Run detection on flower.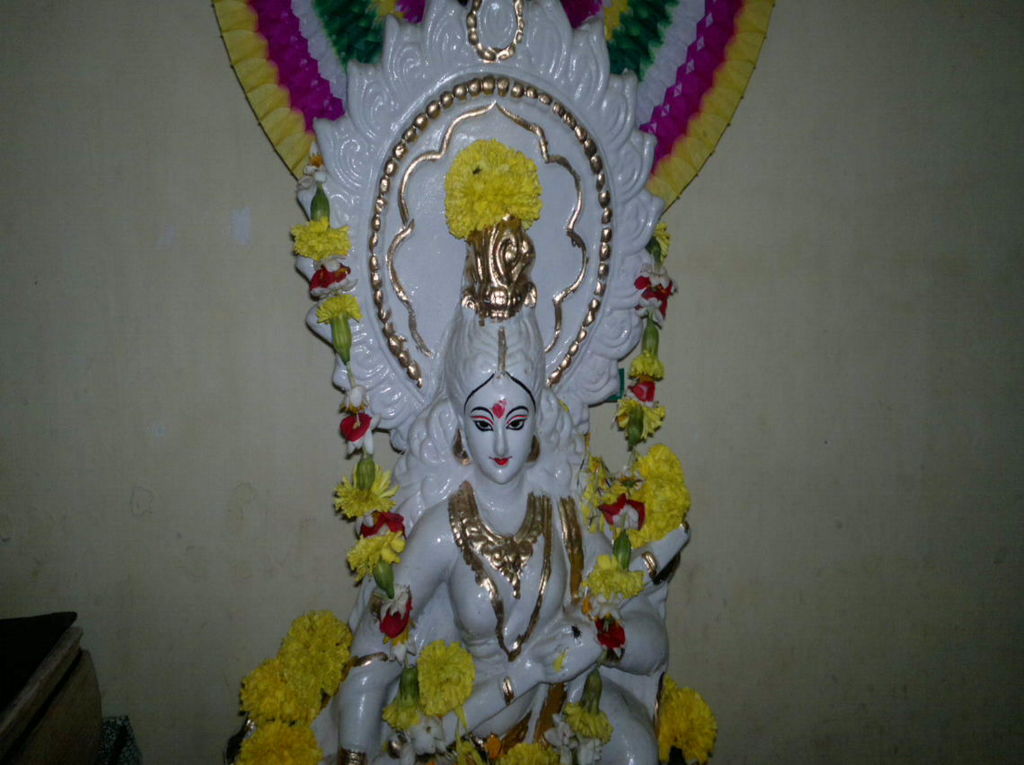
Result: box(652, 233, 673, 249).
